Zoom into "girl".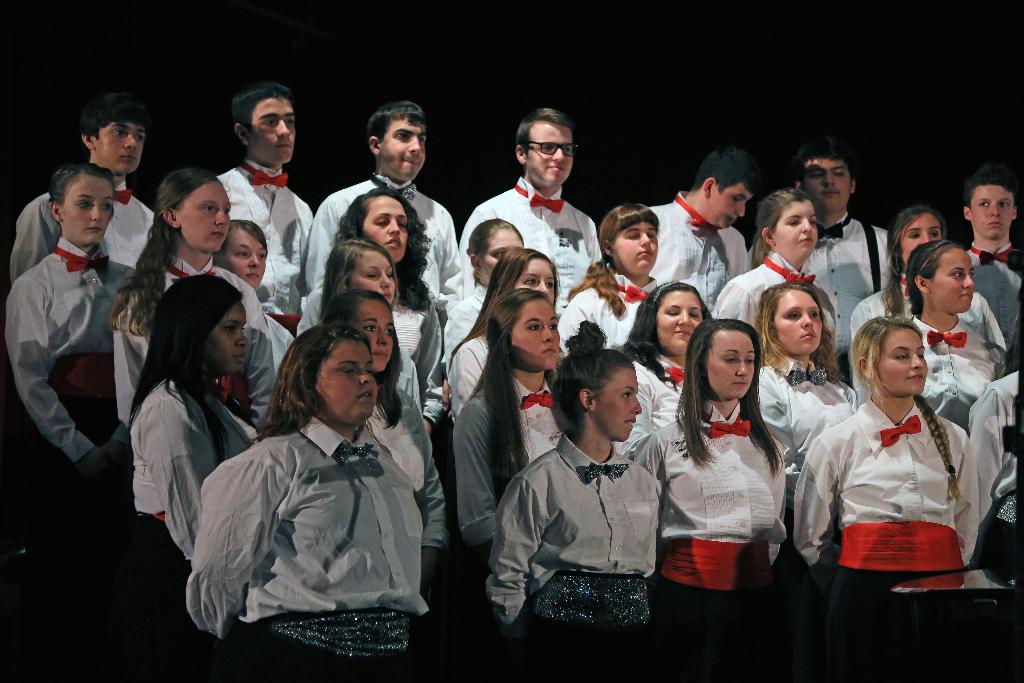
Zoom target: <region>329, 289, 451, 530</region>.
